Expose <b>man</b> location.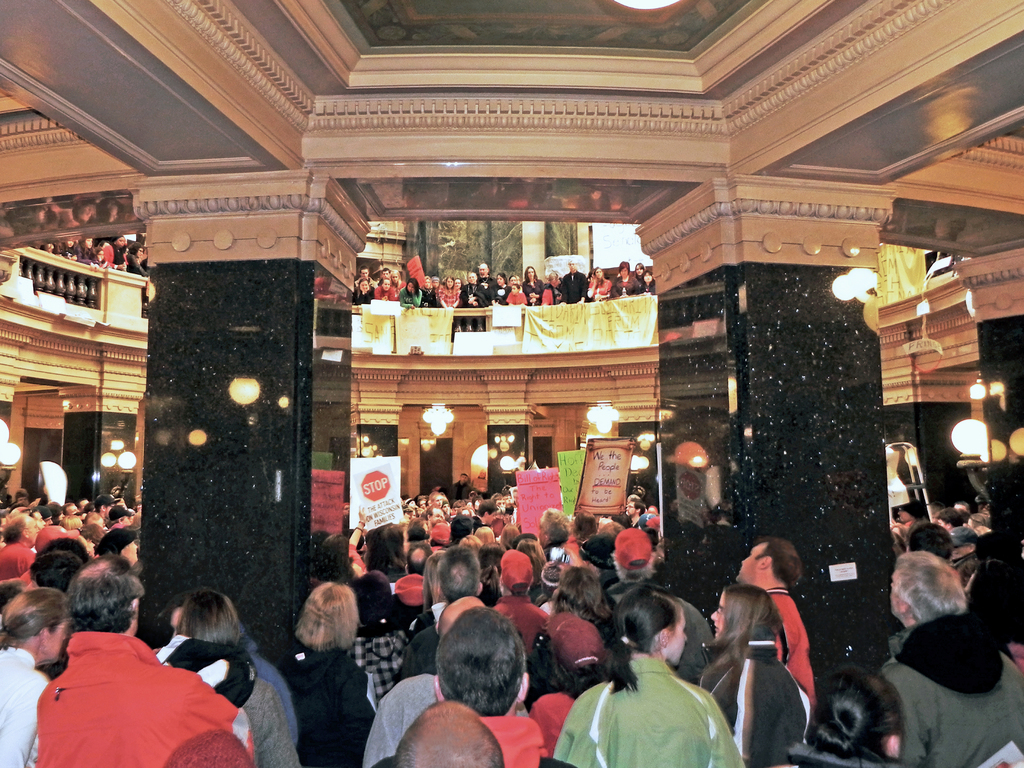
Exposed at (left=353, top=264, right=380, bottom=289).
